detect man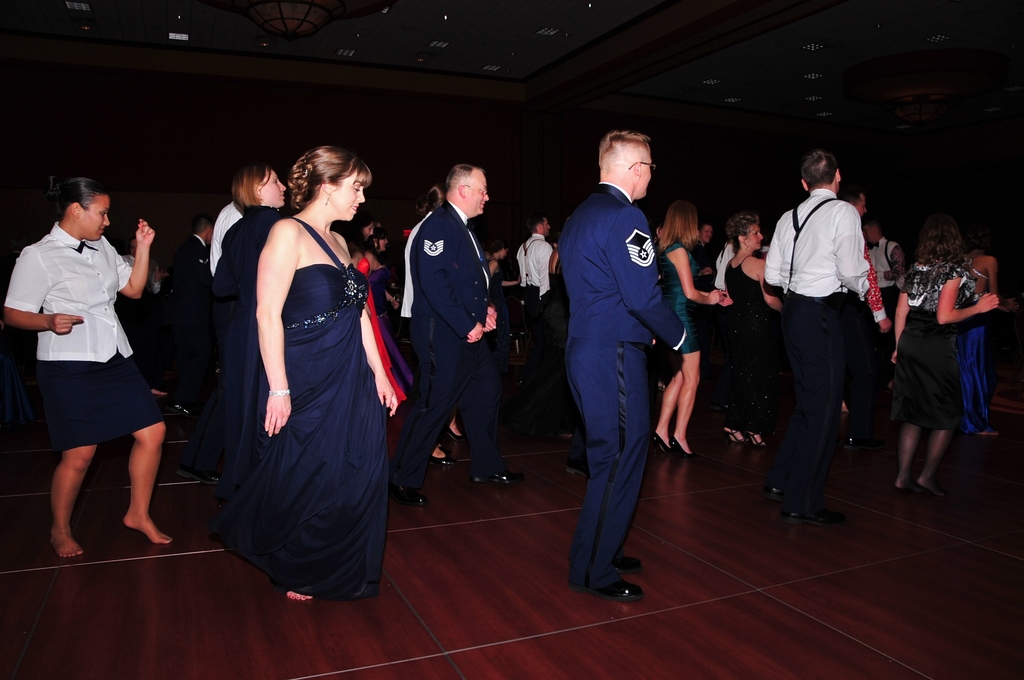
box(546, 133, 707, 604)
